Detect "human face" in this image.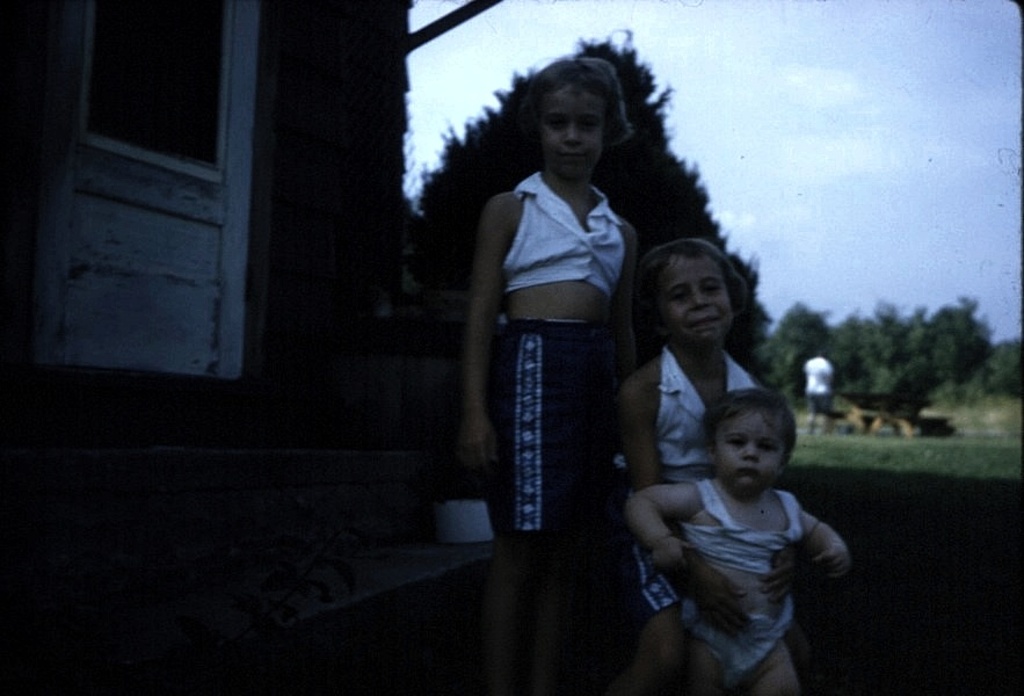
Detection: crop(716, 411, 783, 478).
